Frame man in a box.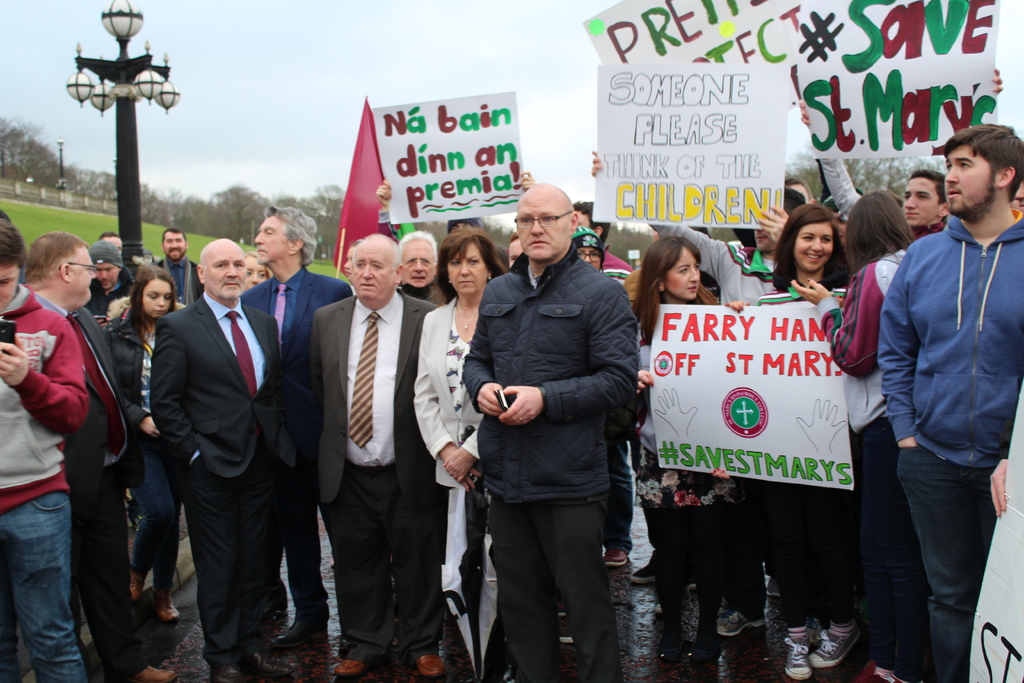
(left=459, top=172, right=657, bottom=679).
